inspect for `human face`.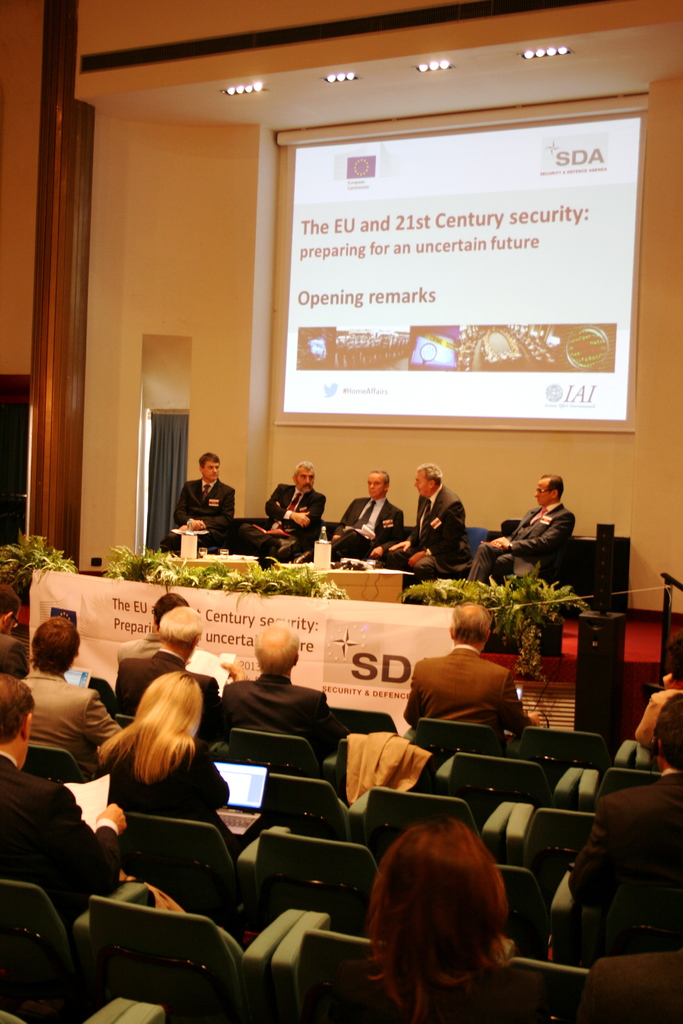
Inspection: (203,454,219,484).
